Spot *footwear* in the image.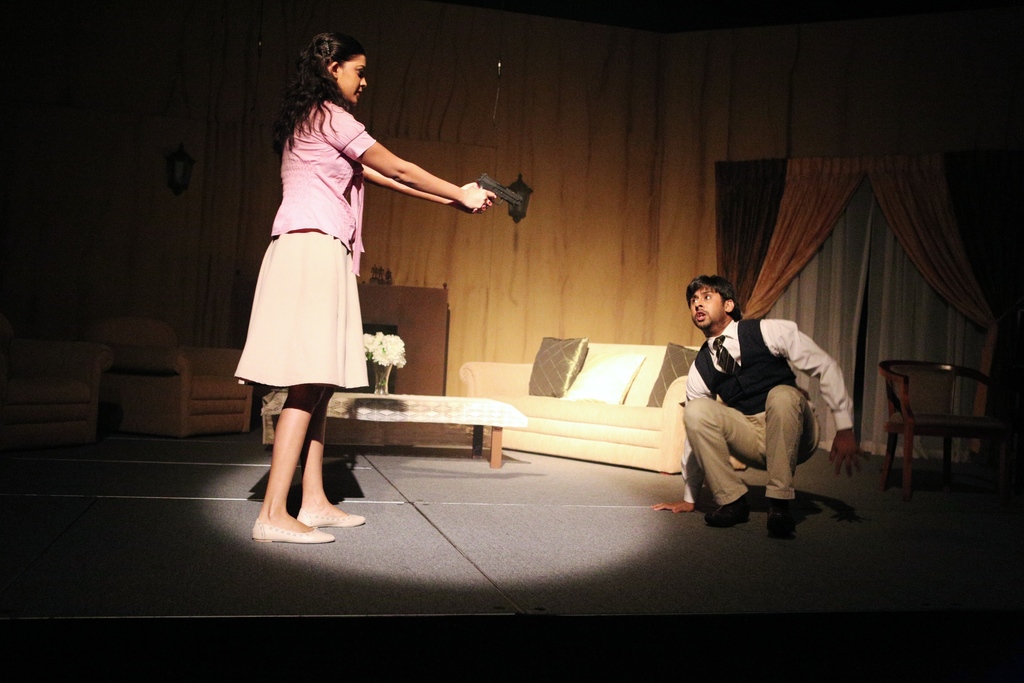
*footwear* found at pyautogui.locateOnScreen(701, 492, 762, 529).
